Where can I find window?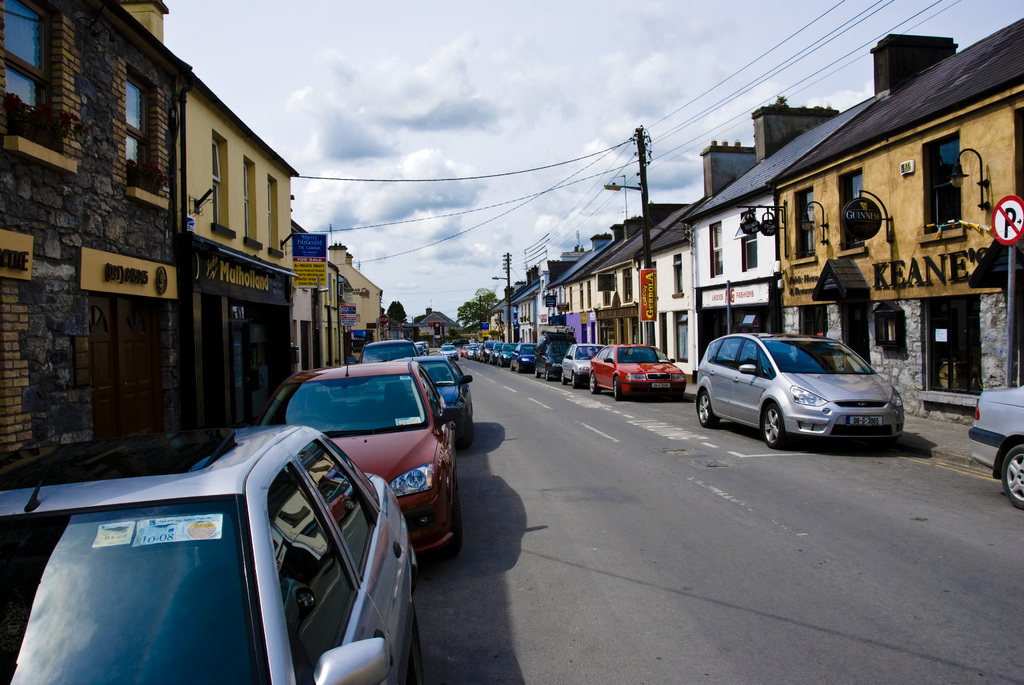
You can find it at <box>914,130,979,226</box>.
